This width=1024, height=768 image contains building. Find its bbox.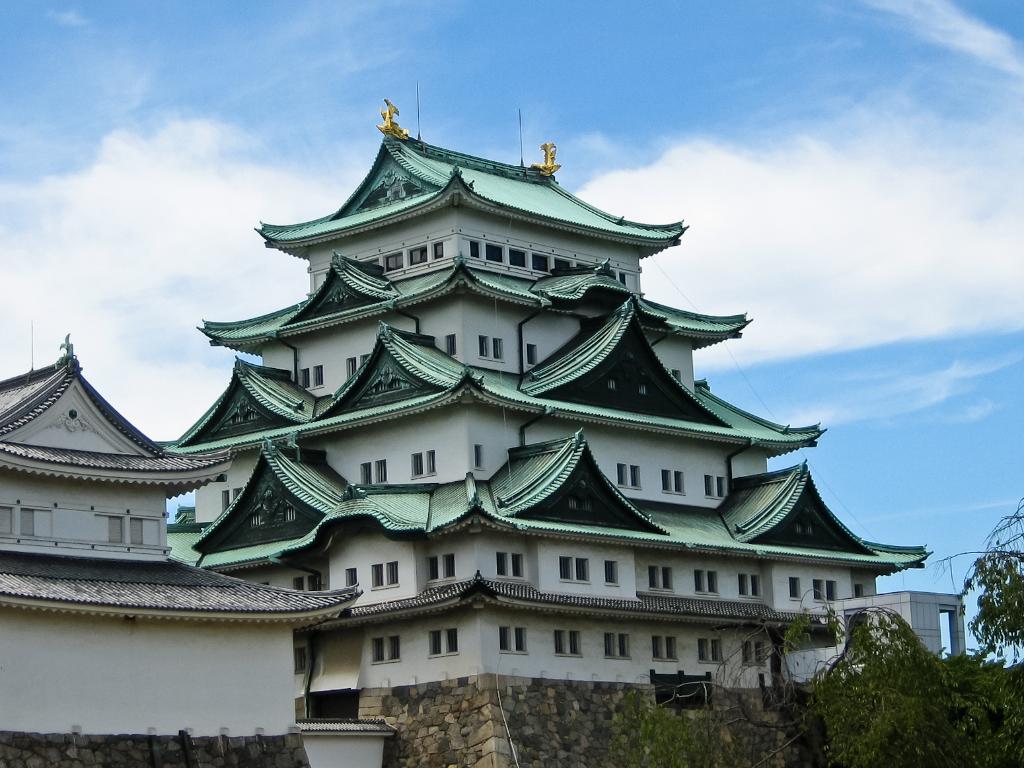
(0, 331, 363, 731).
